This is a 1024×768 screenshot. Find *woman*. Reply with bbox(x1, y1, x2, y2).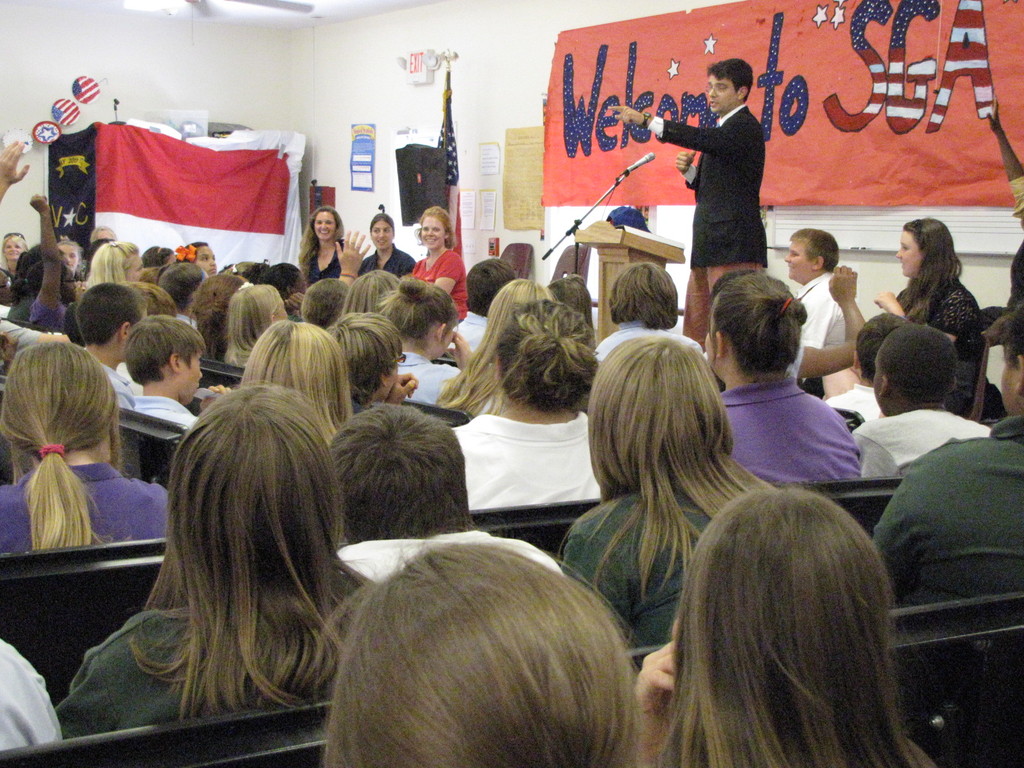
bbox(562, 333, 759, 652).
